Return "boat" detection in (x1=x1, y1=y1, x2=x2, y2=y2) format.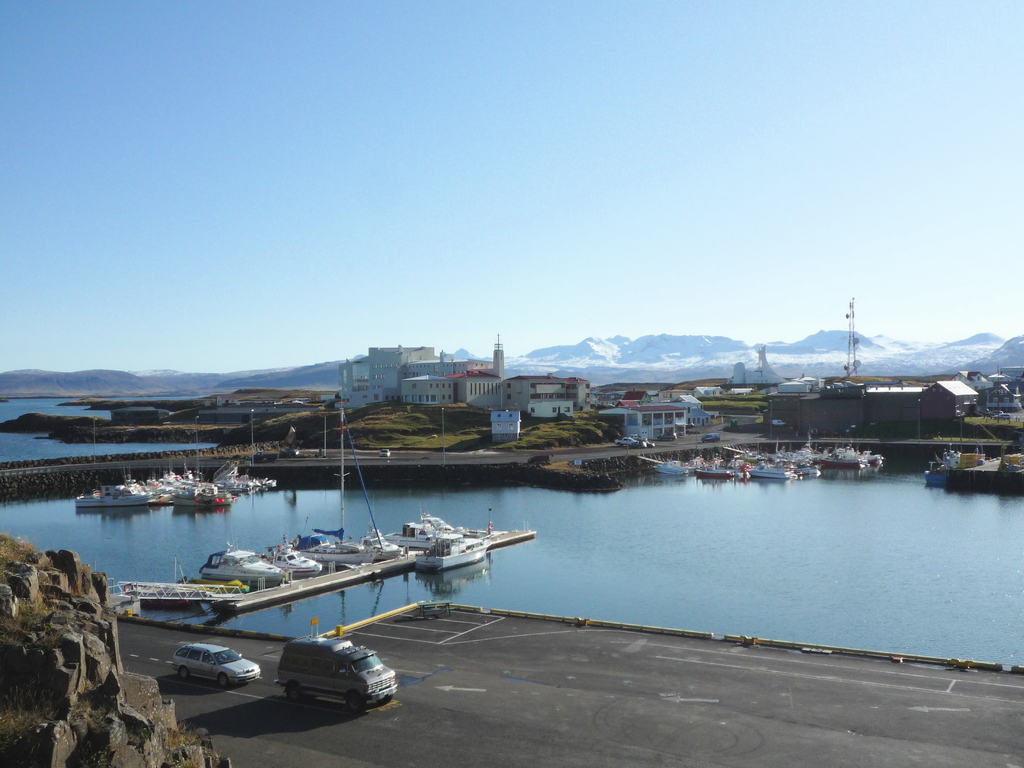
(x1=413, y1=530, x2=495, y2=575).
